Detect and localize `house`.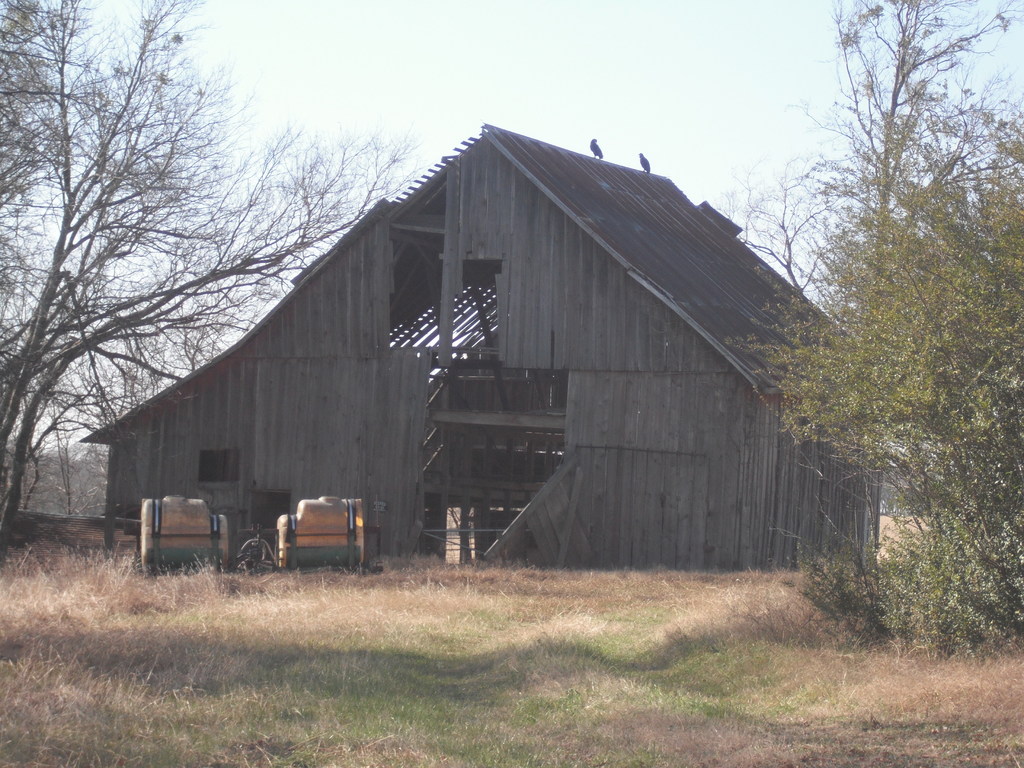
Localized at l=87, t=124, r=898, b=575.
